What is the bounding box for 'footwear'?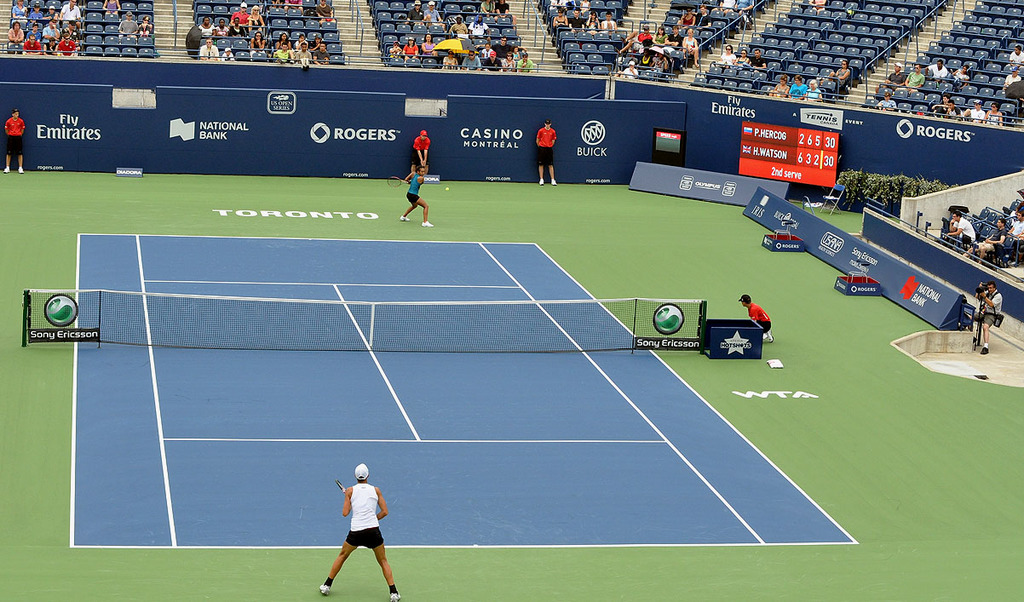
(976, 344, 988, 351).
